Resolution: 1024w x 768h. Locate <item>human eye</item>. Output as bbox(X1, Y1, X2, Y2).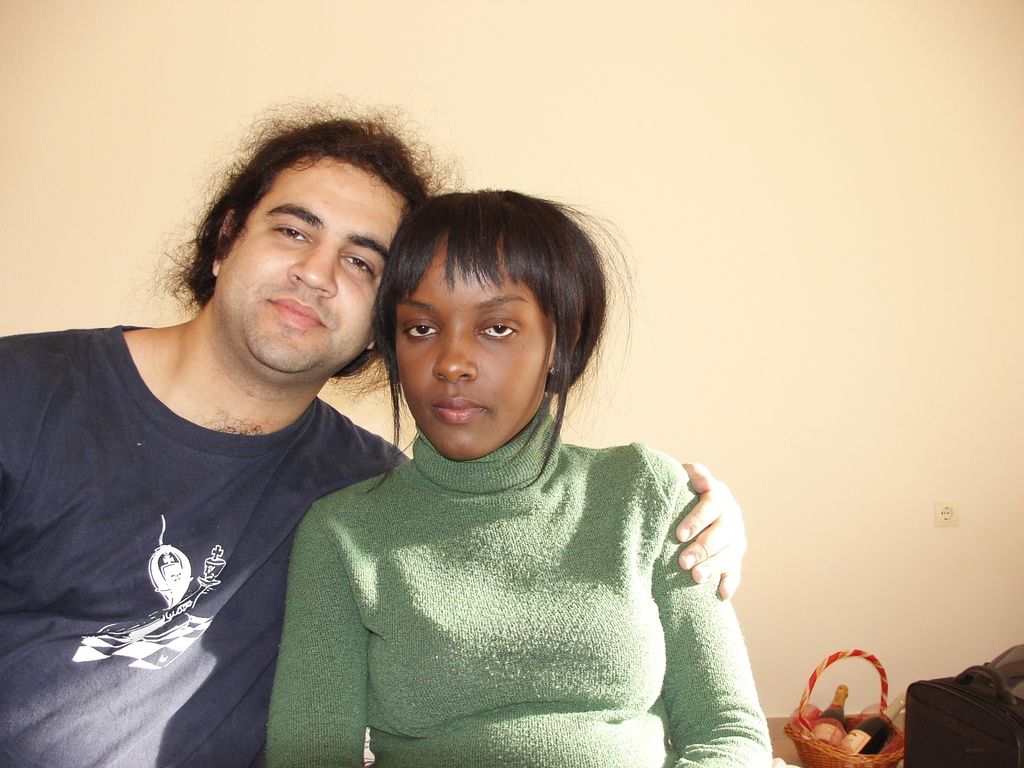
bbox(474, 317, 524, 343).
